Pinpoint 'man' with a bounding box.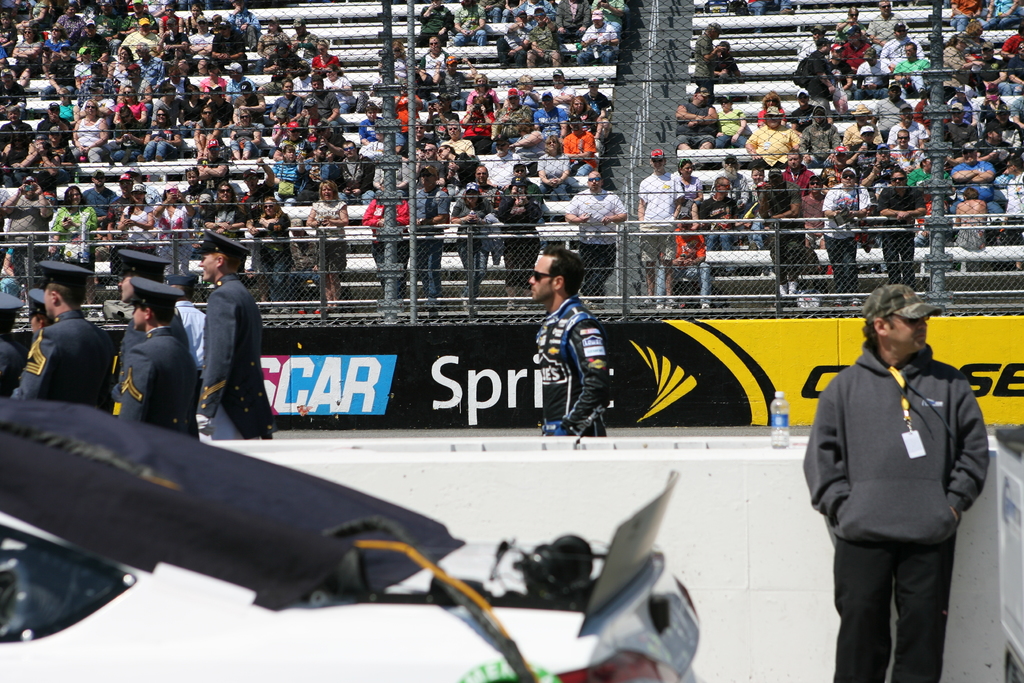
<region>488, 134, 520, 193</region>.
